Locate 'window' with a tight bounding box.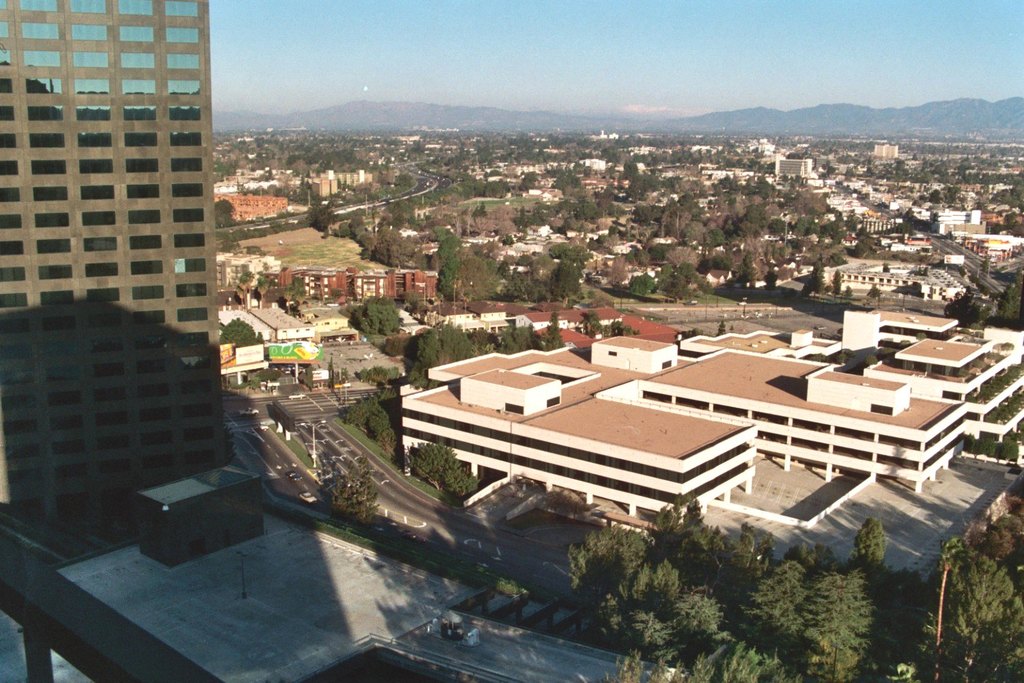
BBox(56, 462, 86, 481).
